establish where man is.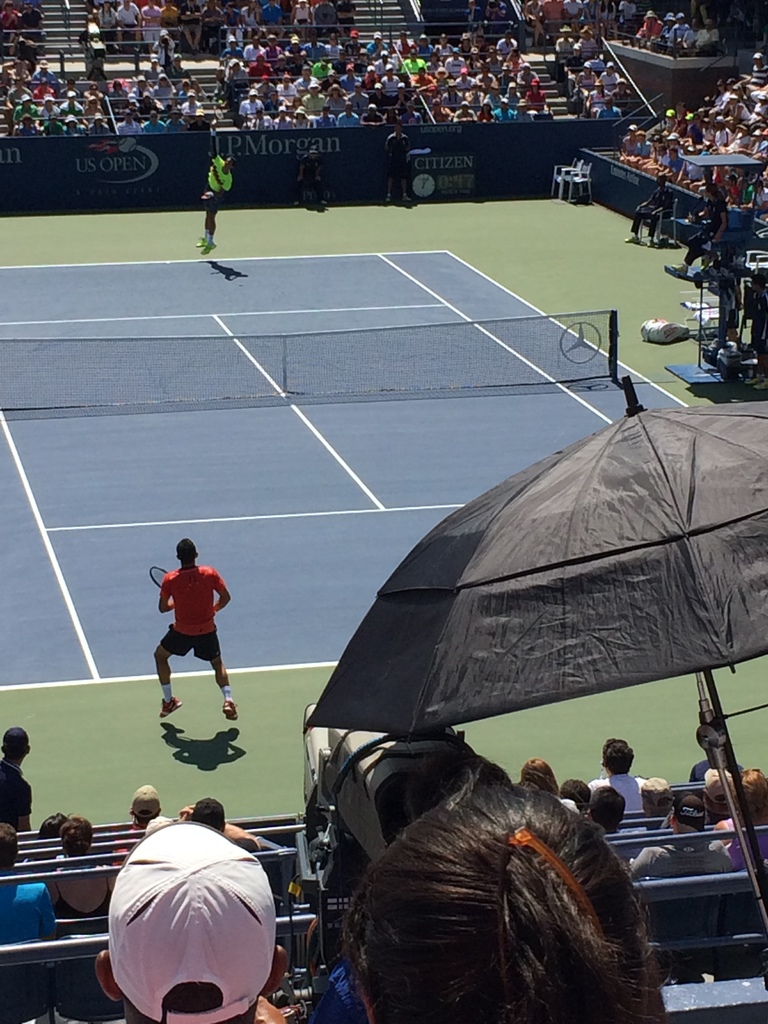
Established at BBox(196, 114, 240, 256).
